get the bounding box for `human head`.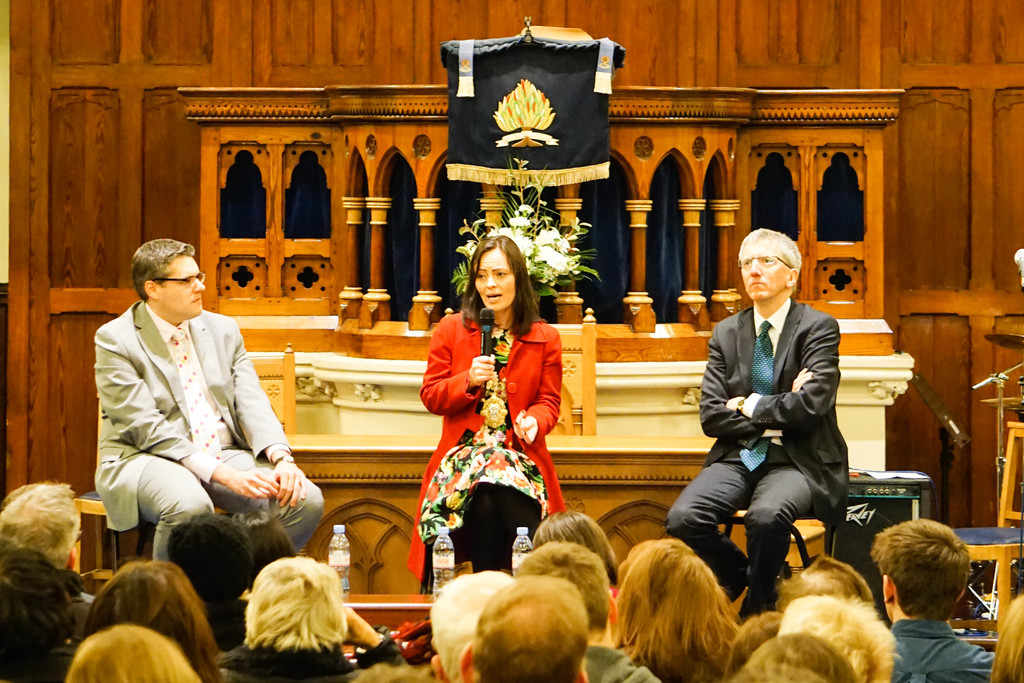
box=[63, 623, 200, 682].
